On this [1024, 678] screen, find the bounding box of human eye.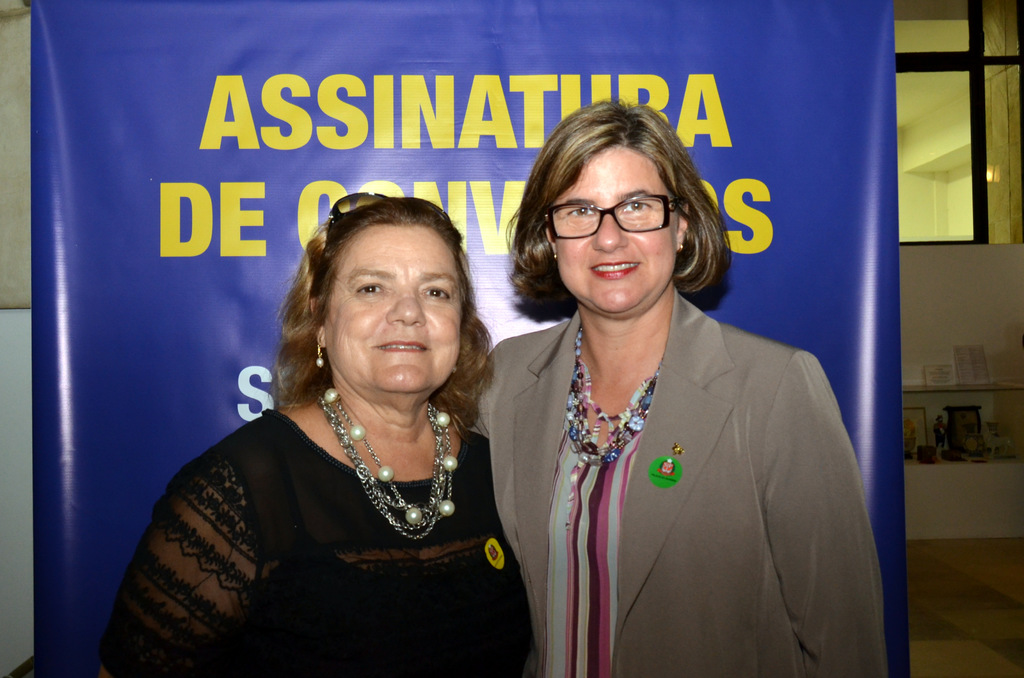
Bounding box: Rect(621, 200, 652, 214).
